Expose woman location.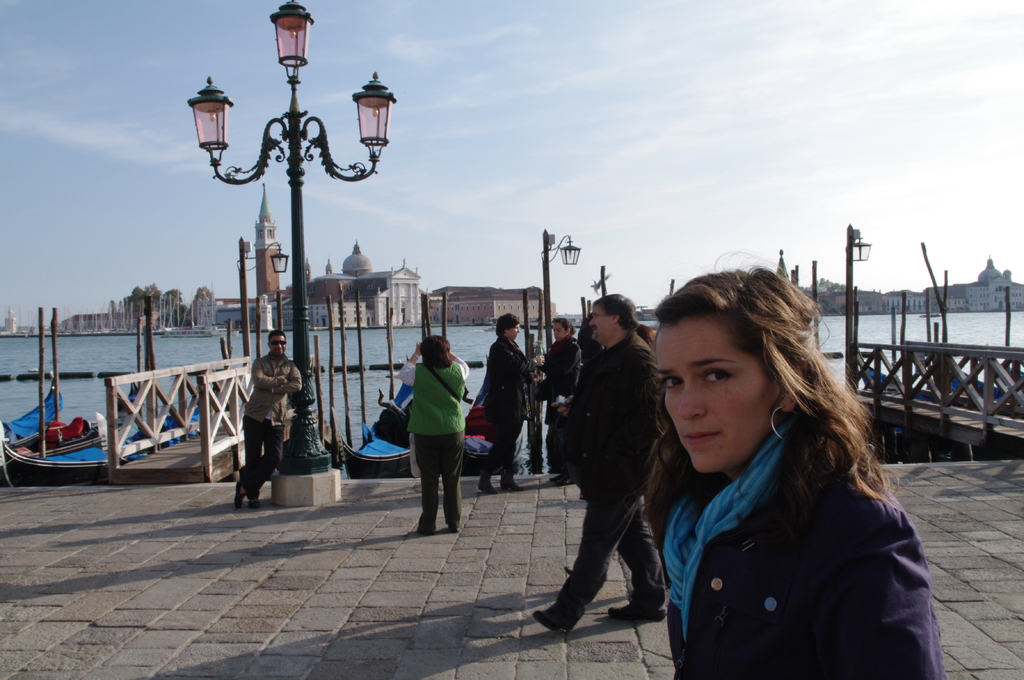
Exposed at [393,336,469,539].
